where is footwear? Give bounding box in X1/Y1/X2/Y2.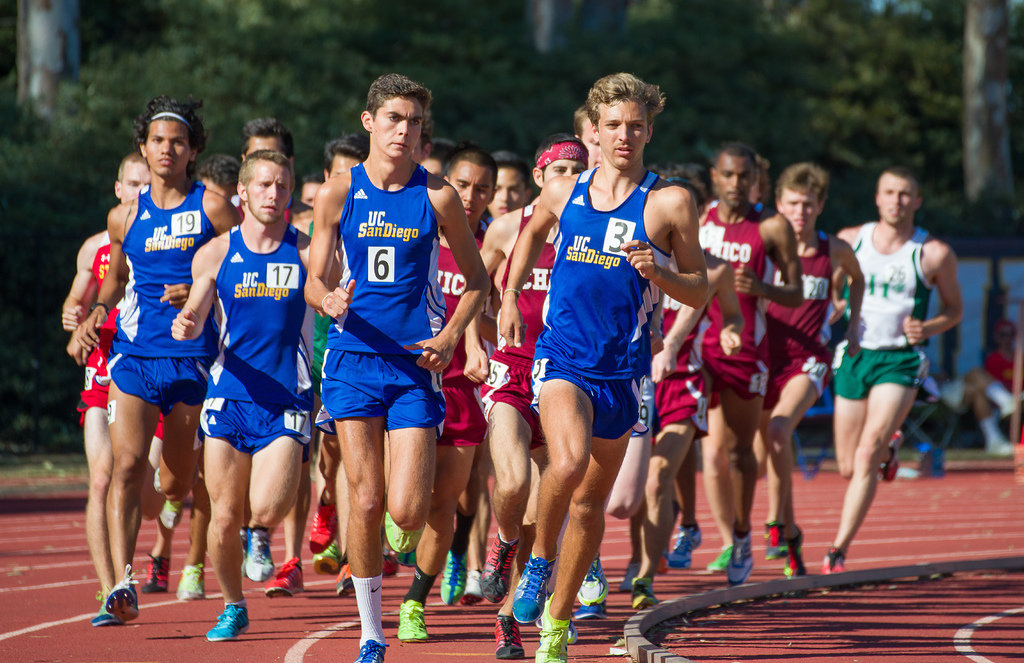
535/605/570/662.
